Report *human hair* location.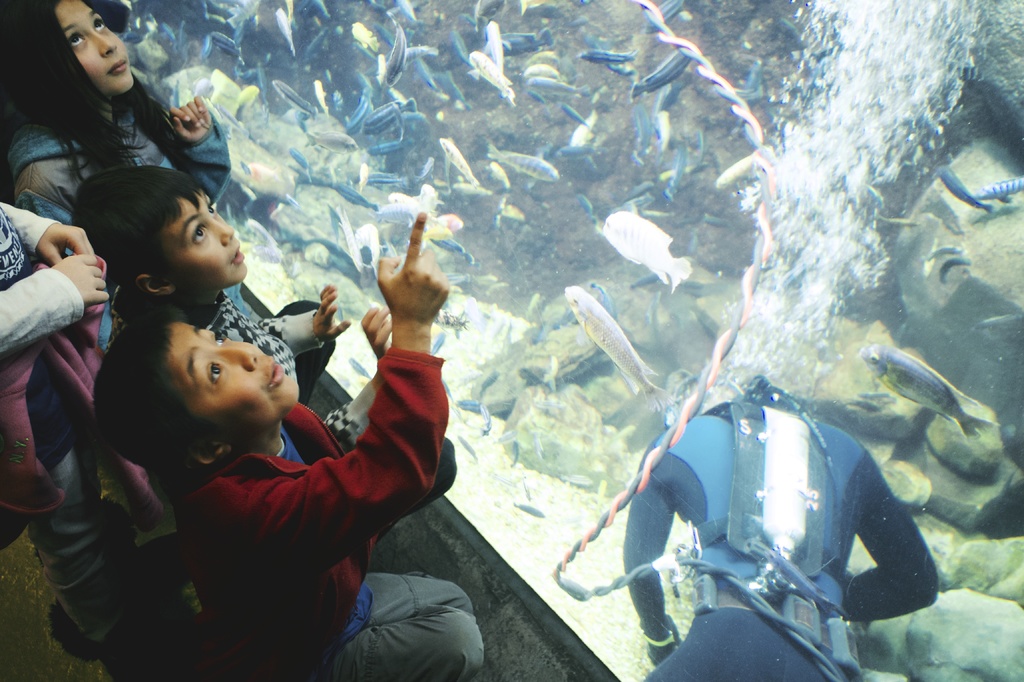
Report: [left=0, top=0, right=197, bottom=186].
